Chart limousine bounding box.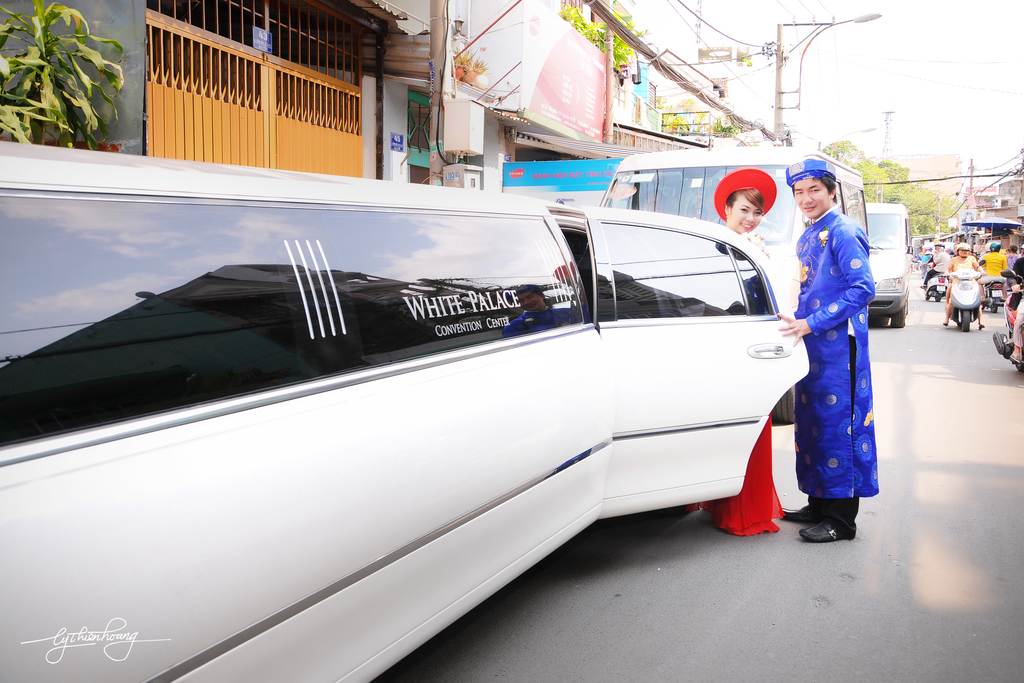
Charted: (0,138,808,682).
